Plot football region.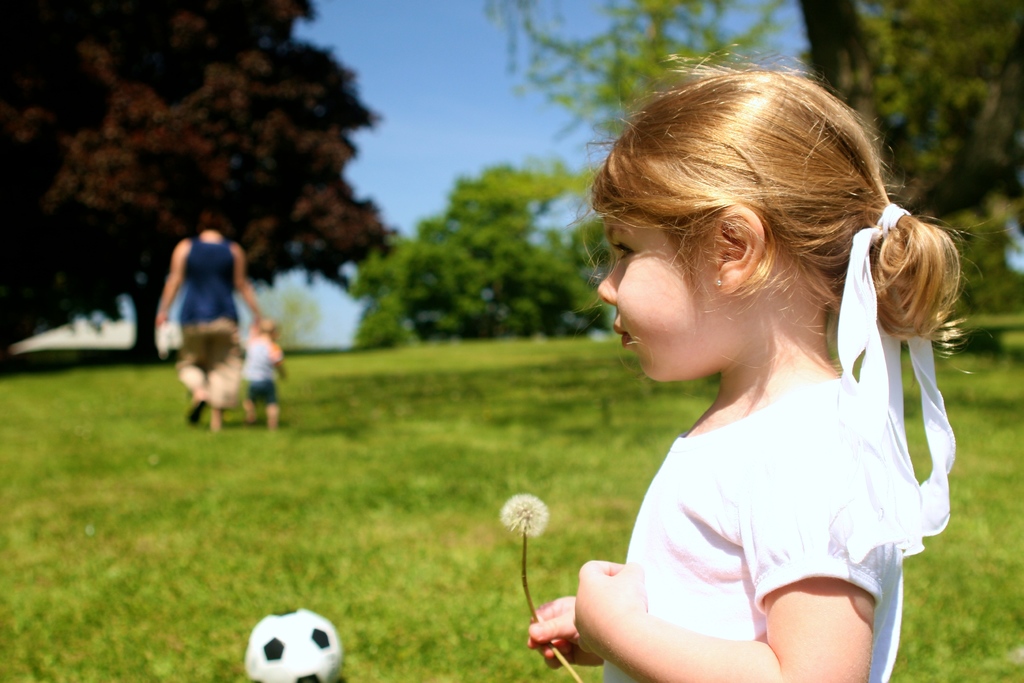
Plotted at <bbox>242, 604, 347, 682</bbox>.
